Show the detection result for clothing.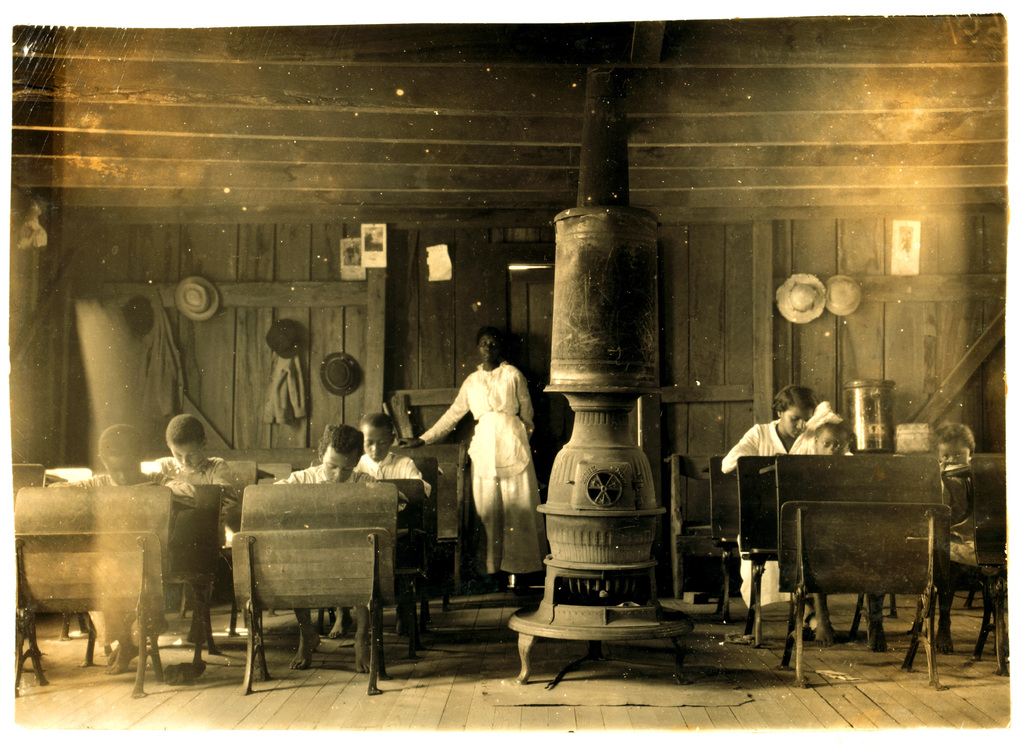
box(149, 454, 244, 558).
